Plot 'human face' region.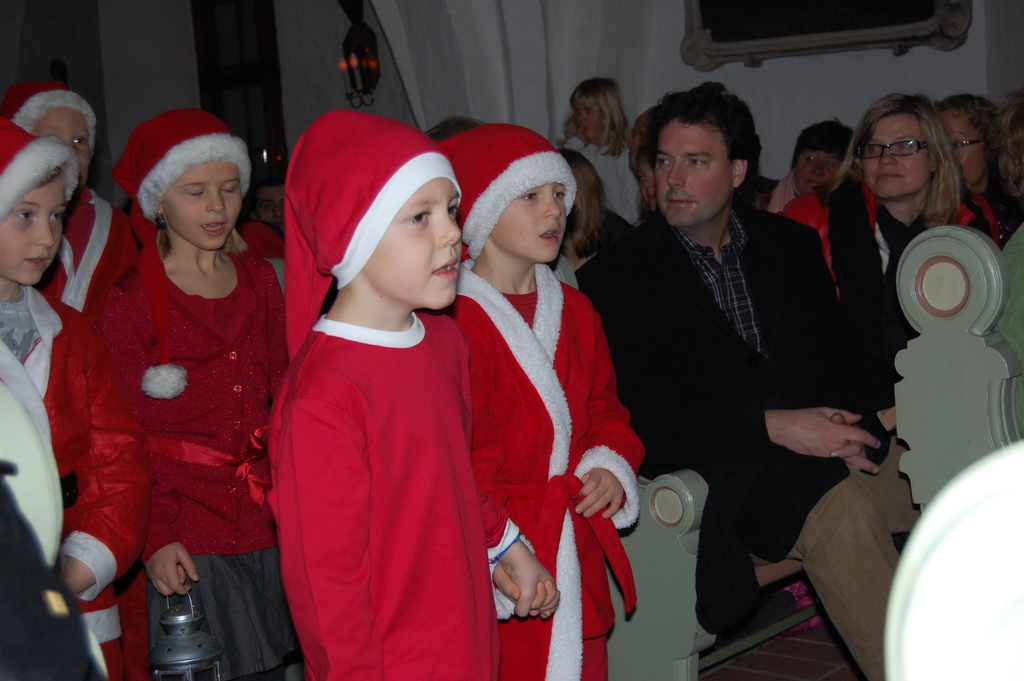
Plotted at <region>0, 167, 68, 293</region>.
